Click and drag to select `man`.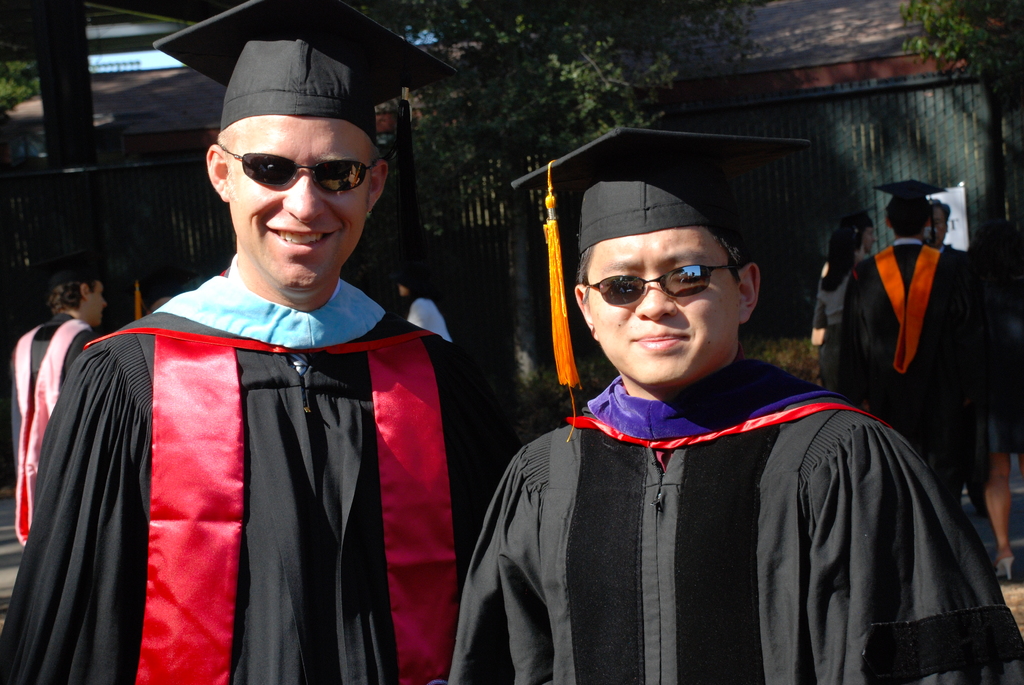
Selection: 31:102:531:684.
